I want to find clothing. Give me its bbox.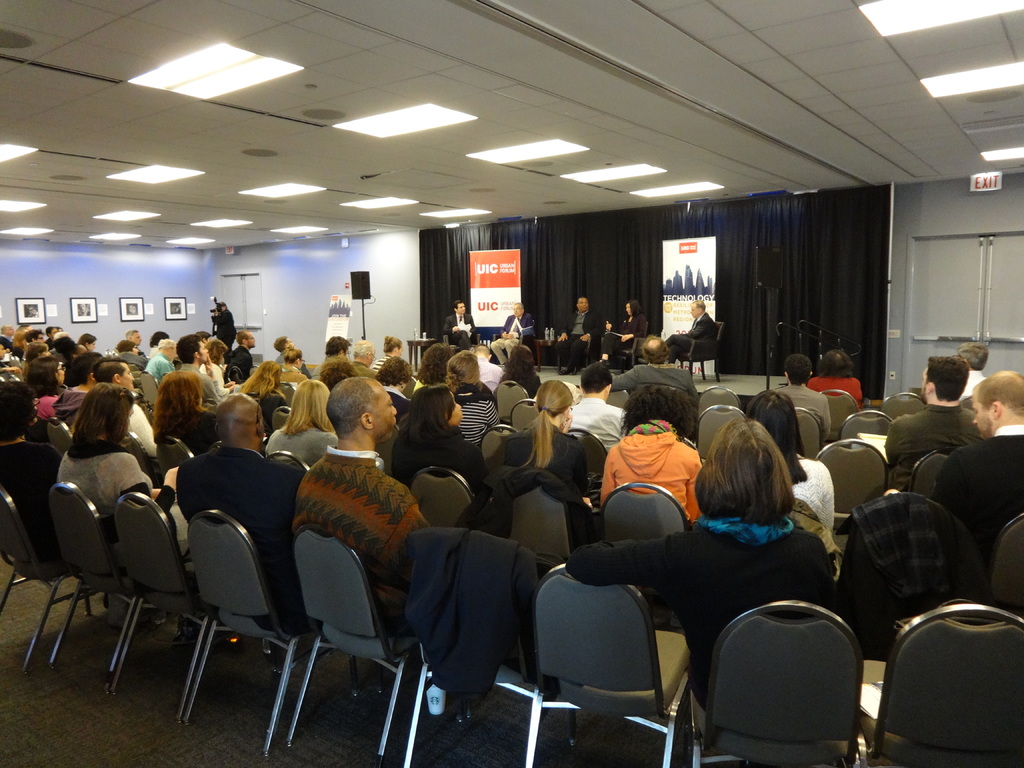
bbox(446, 310, 475, 355).
